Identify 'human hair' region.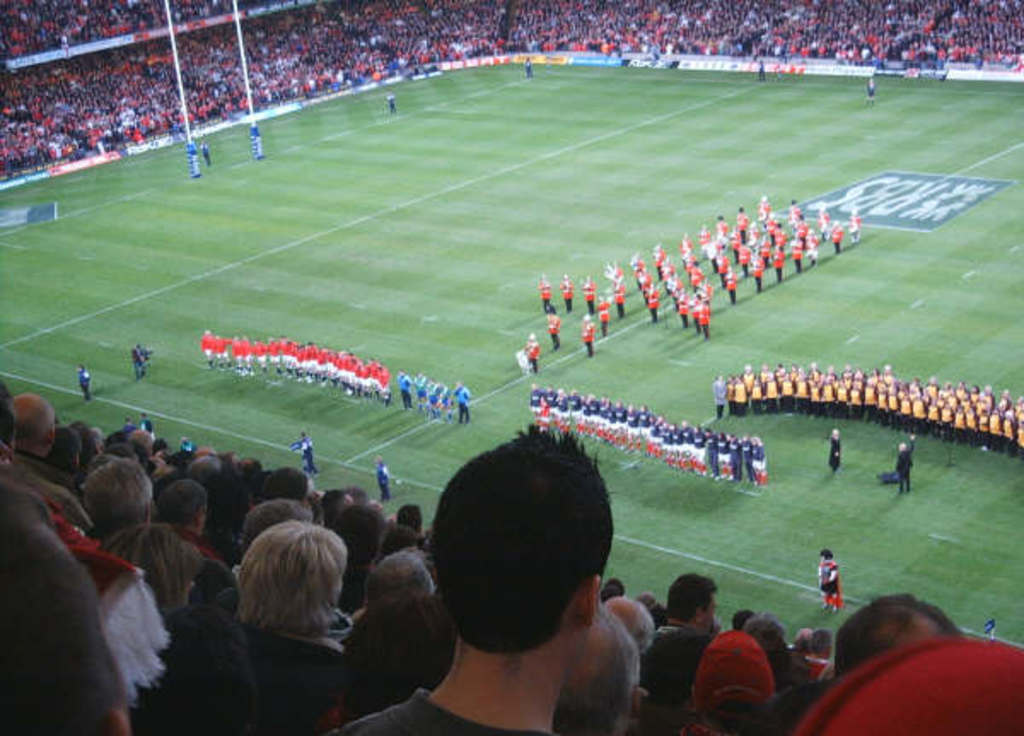
Region: (left=19, top=393, right=58, bottom=458).
